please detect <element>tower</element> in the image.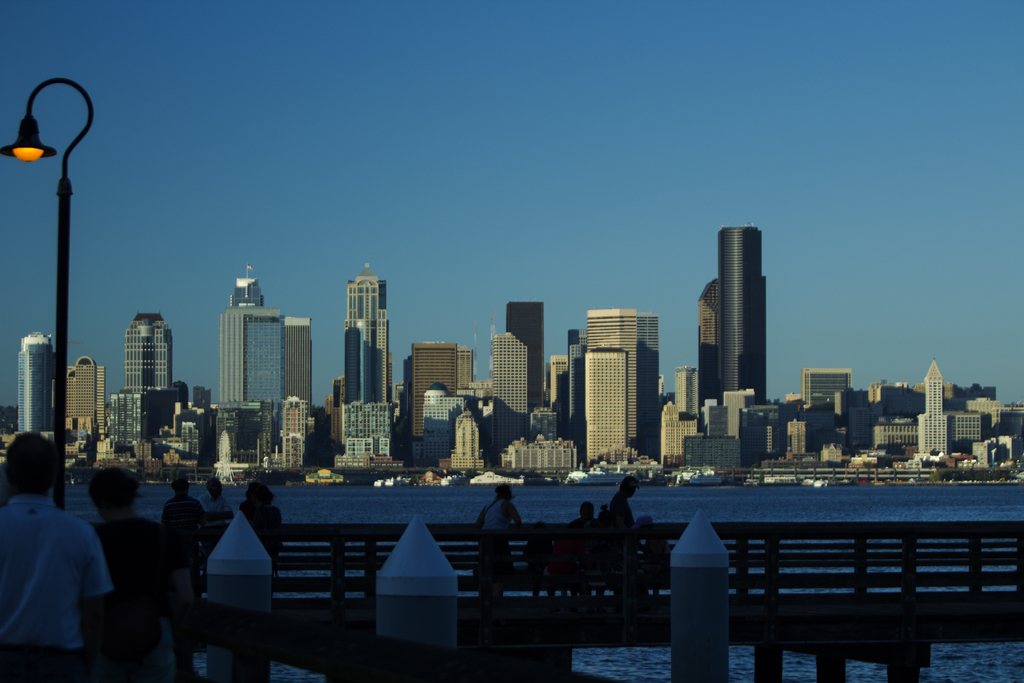
[x1=717, y1=222, x2=769, y2=404].
